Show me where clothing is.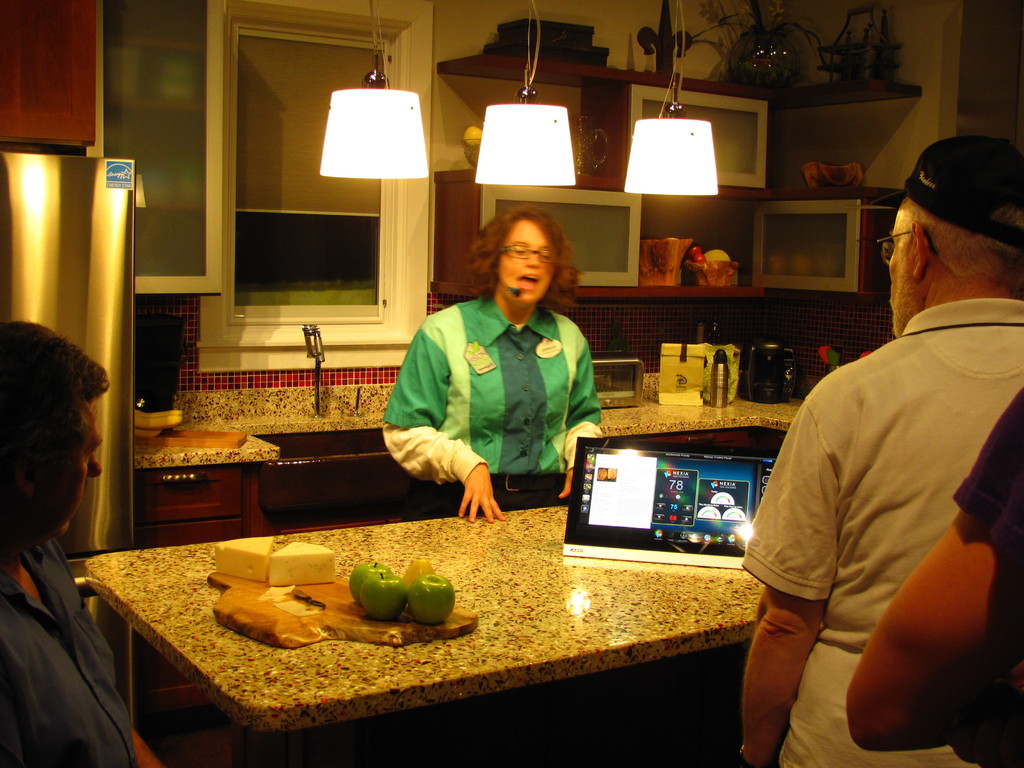
clothing is at Rect(0, 531, 138, 767).
